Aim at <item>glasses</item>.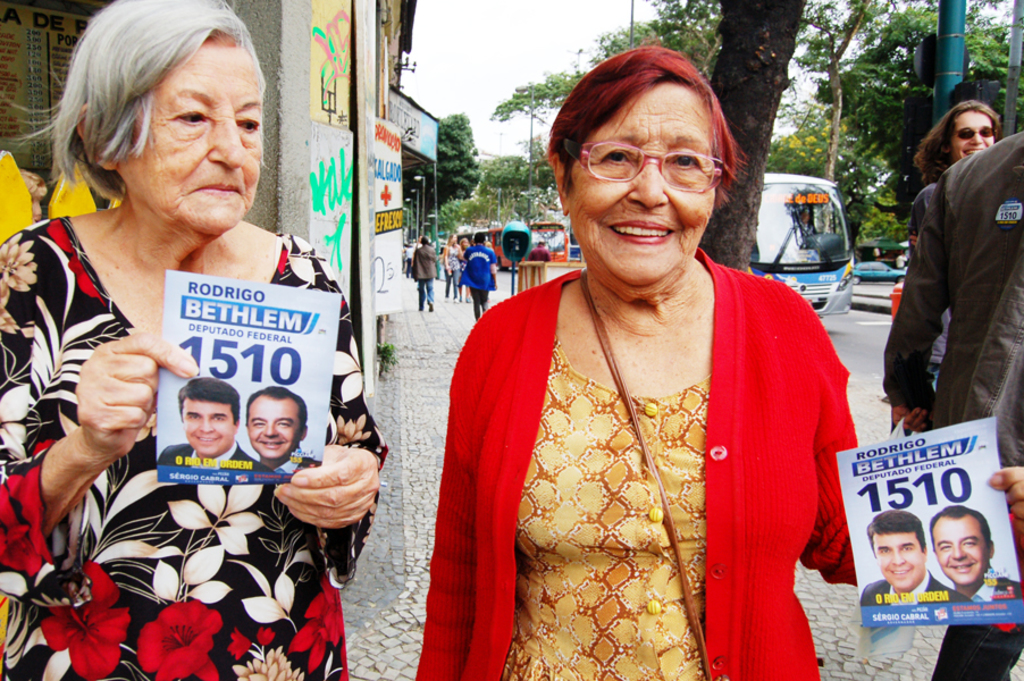
Aimed at l=553, t=134, r=728, b=197.
